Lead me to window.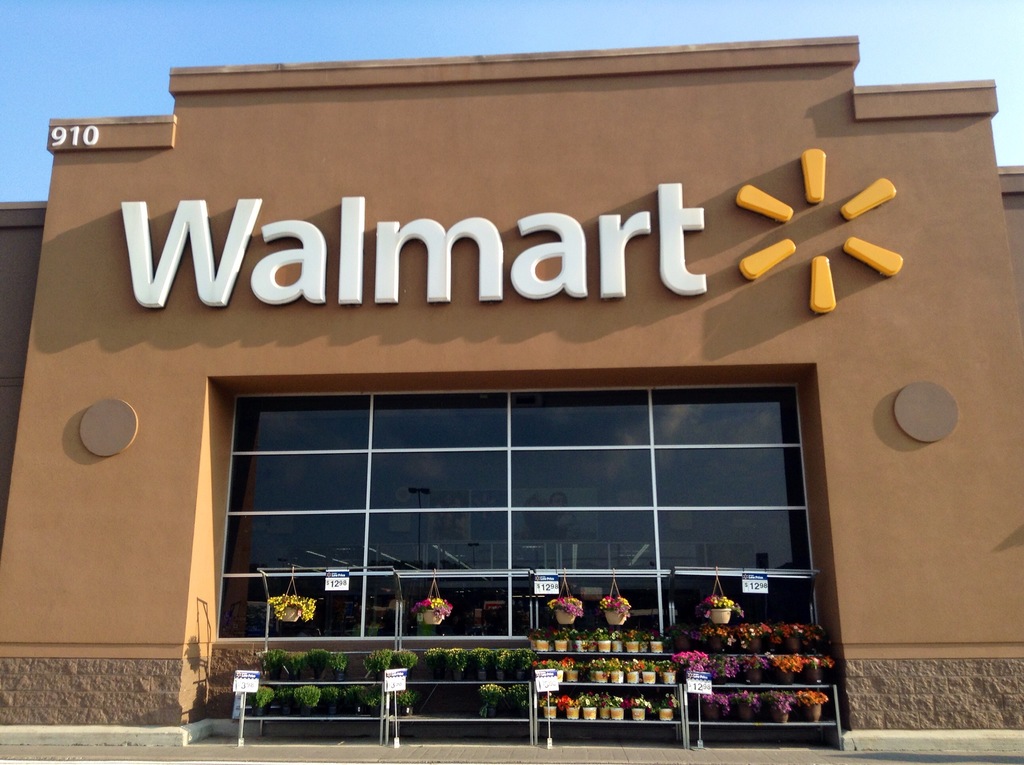
Lead to l=217, t=382, r=824, b=638.
